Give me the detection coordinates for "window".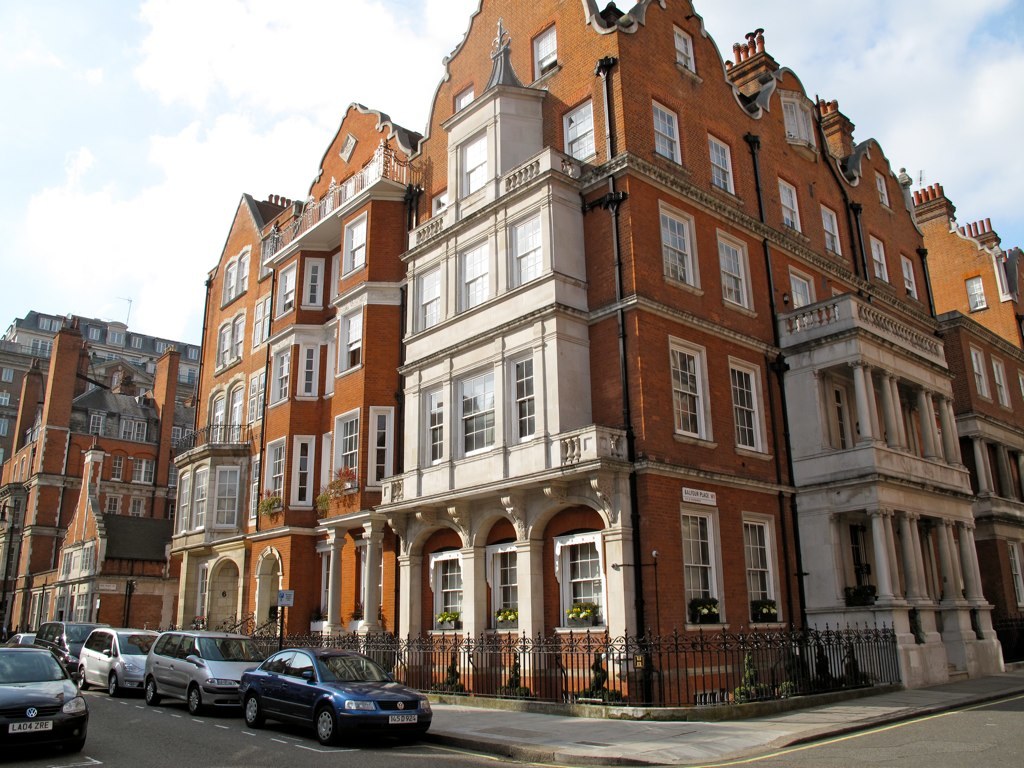
detection(218, 248, 248, 304).
